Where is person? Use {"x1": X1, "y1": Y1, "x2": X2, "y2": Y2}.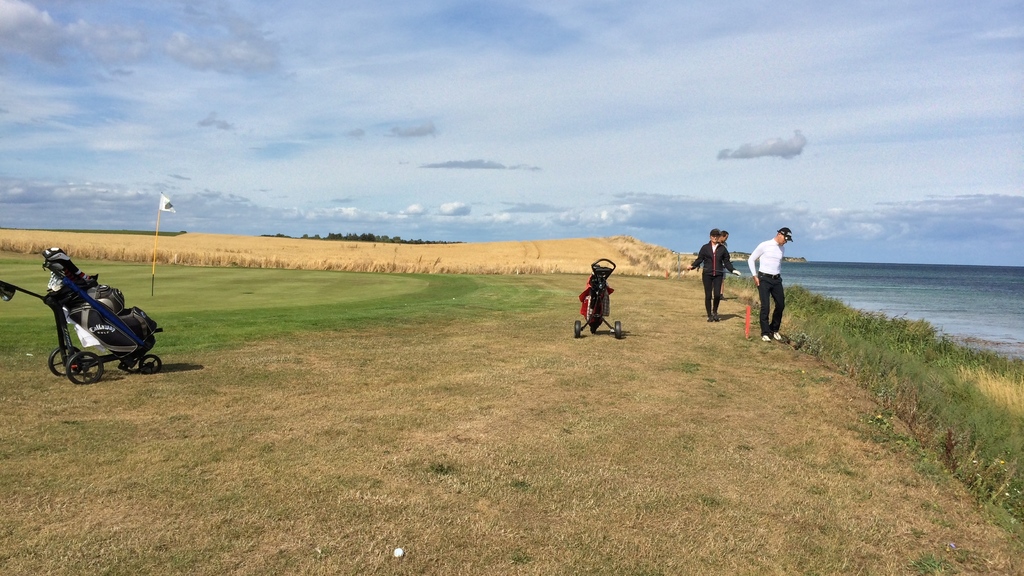
{"x1": 687, "y1": 228, "x2": 740, "y2": 323}.
